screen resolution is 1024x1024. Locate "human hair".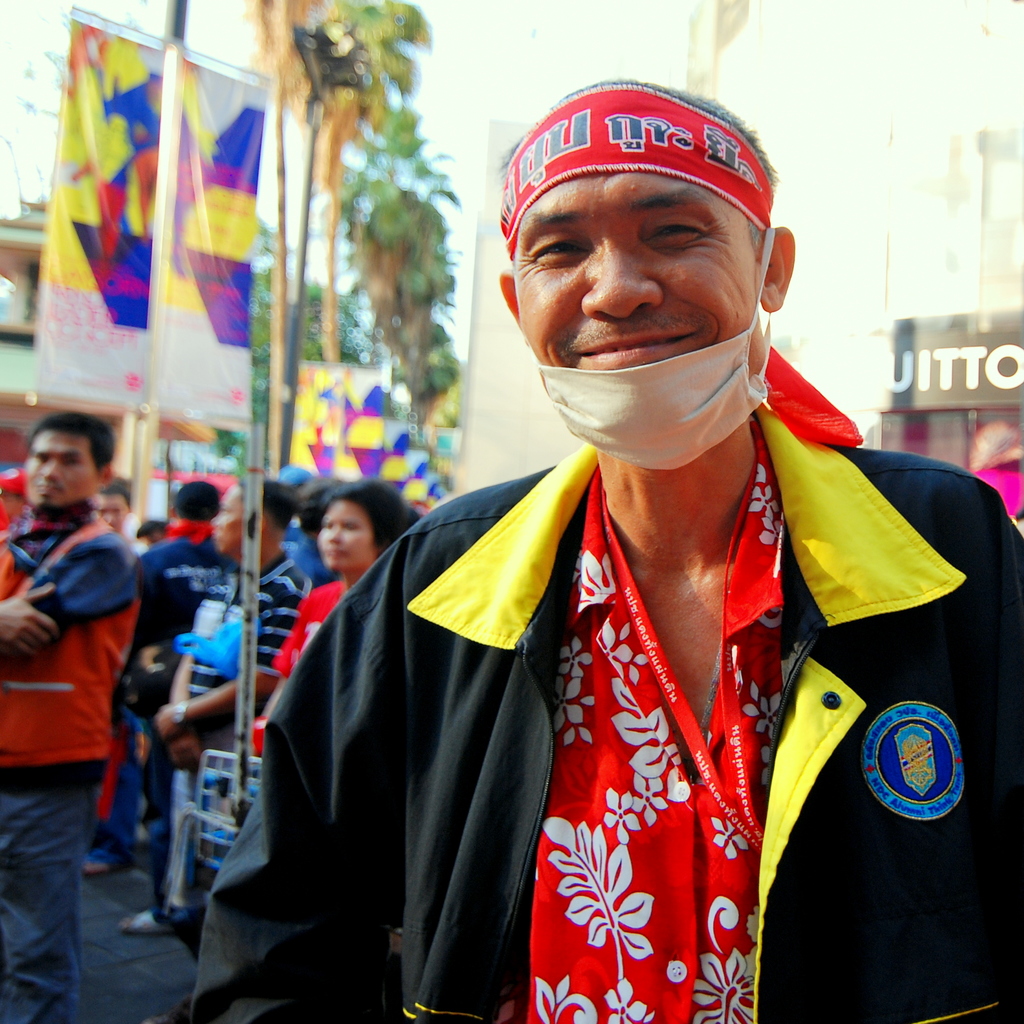
(x1=513, y1=77, x2=781, y2=273).
